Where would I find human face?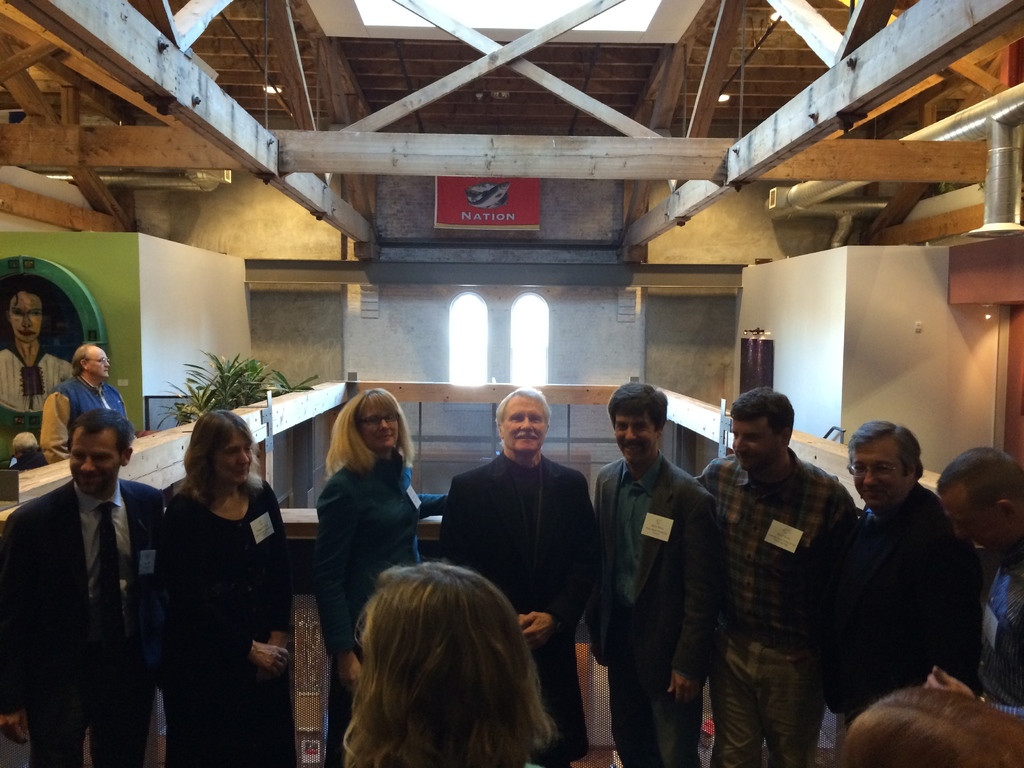
At select_region(82, 349, 111, 379).
